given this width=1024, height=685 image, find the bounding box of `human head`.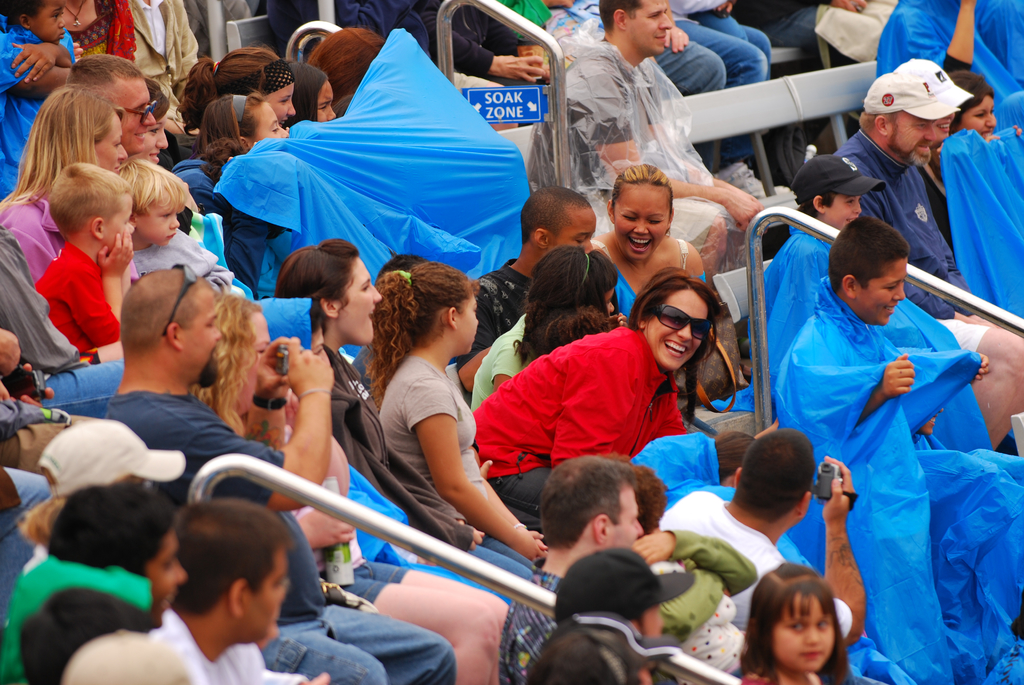
locate(37, 83, 126, 173).
